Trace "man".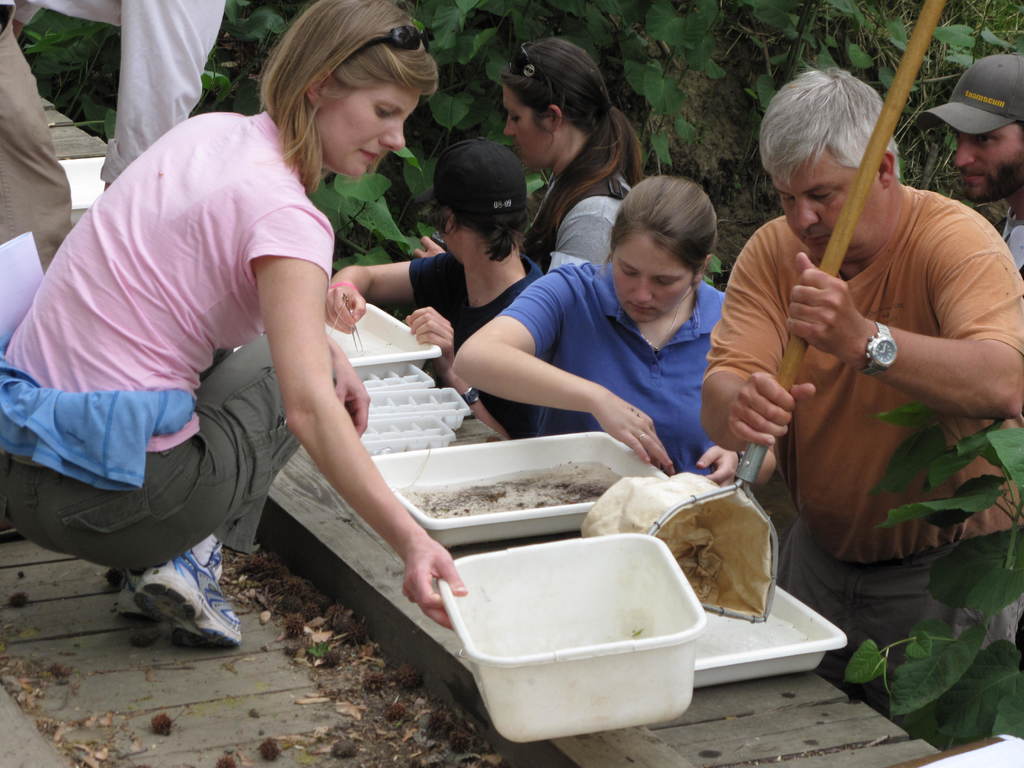
Traced to select_region(735, 67, 1021, 754).
